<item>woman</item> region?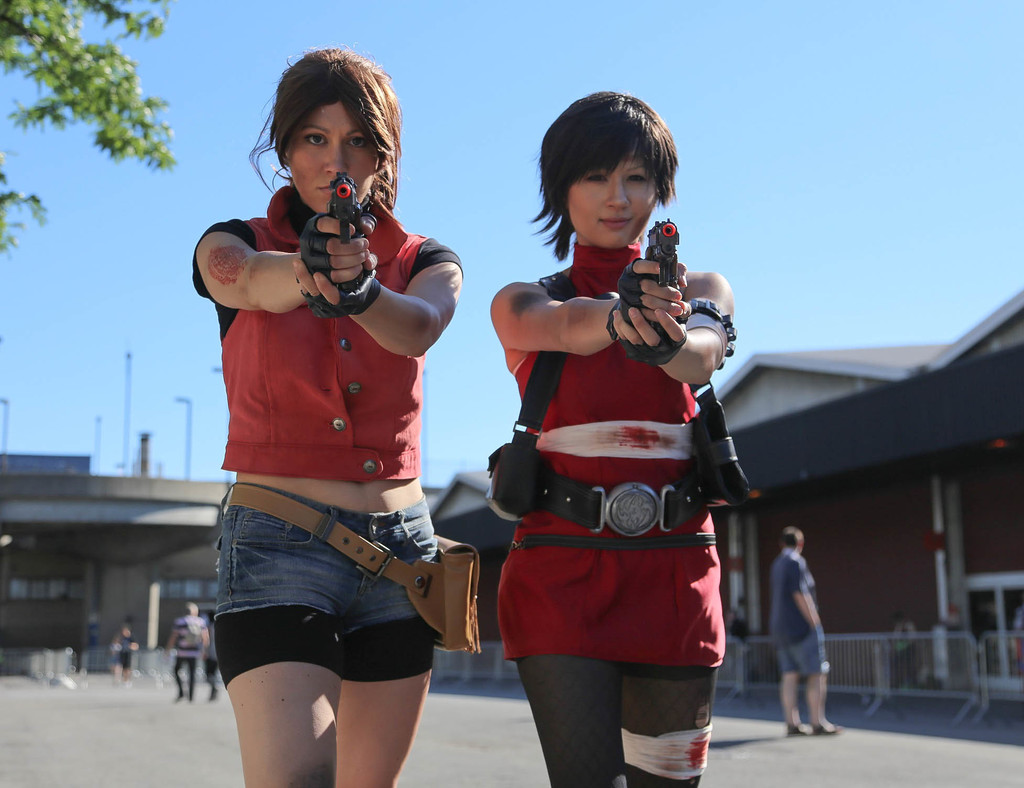
left=488, top=90, right=734, bottom=787
